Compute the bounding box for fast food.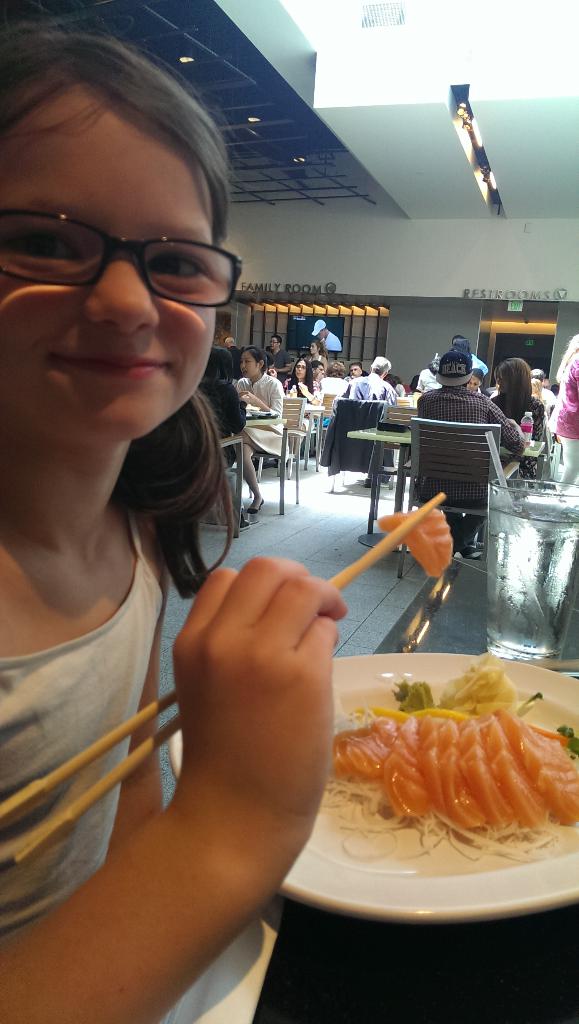
(388,707,435,827).
